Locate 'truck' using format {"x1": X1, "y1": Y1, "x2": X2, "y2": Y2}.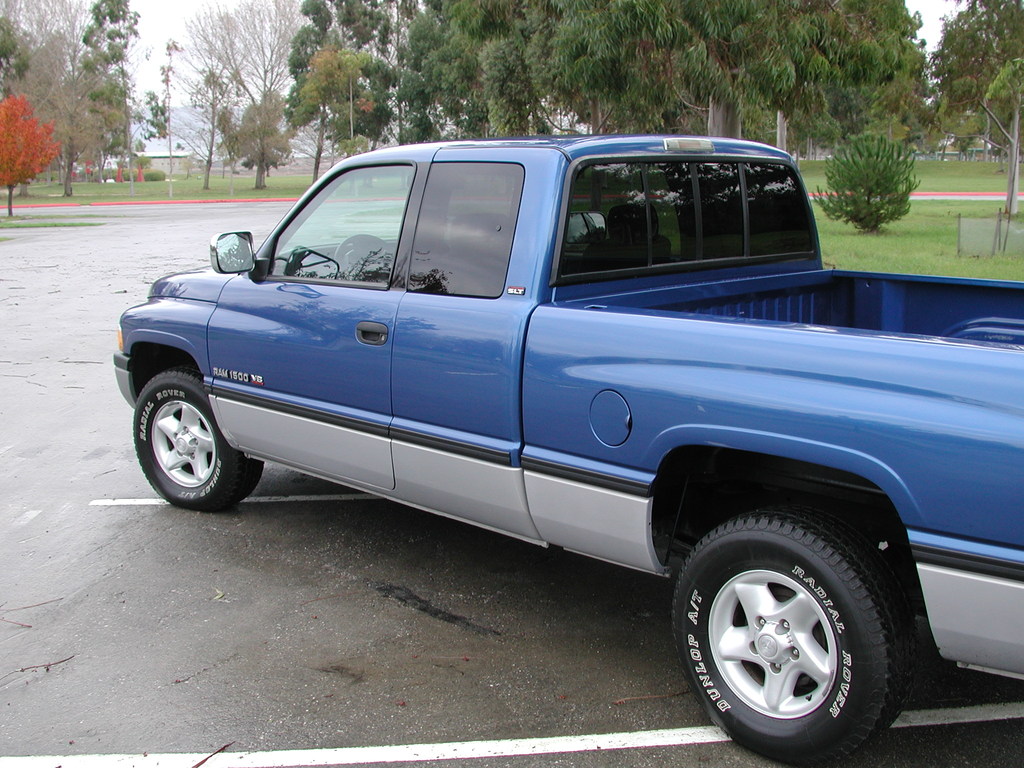
{"x1": 123, "y1": 140, "x2": 1023, "y2": 743}.
